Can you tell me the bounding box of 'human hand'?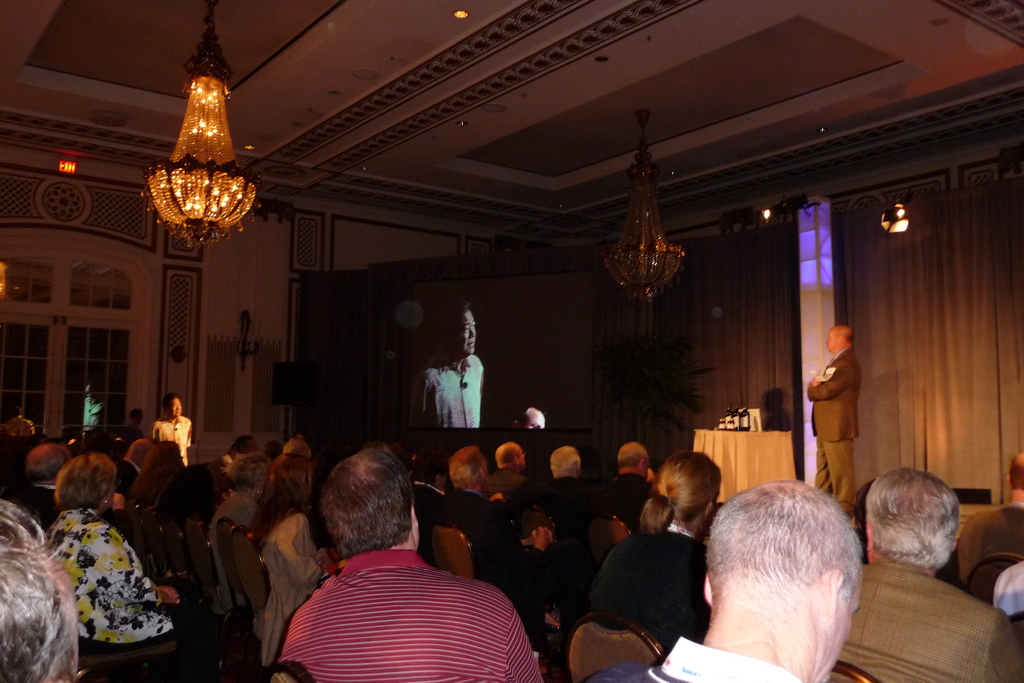
(left=808, top=379, right=821, bottom=389).
